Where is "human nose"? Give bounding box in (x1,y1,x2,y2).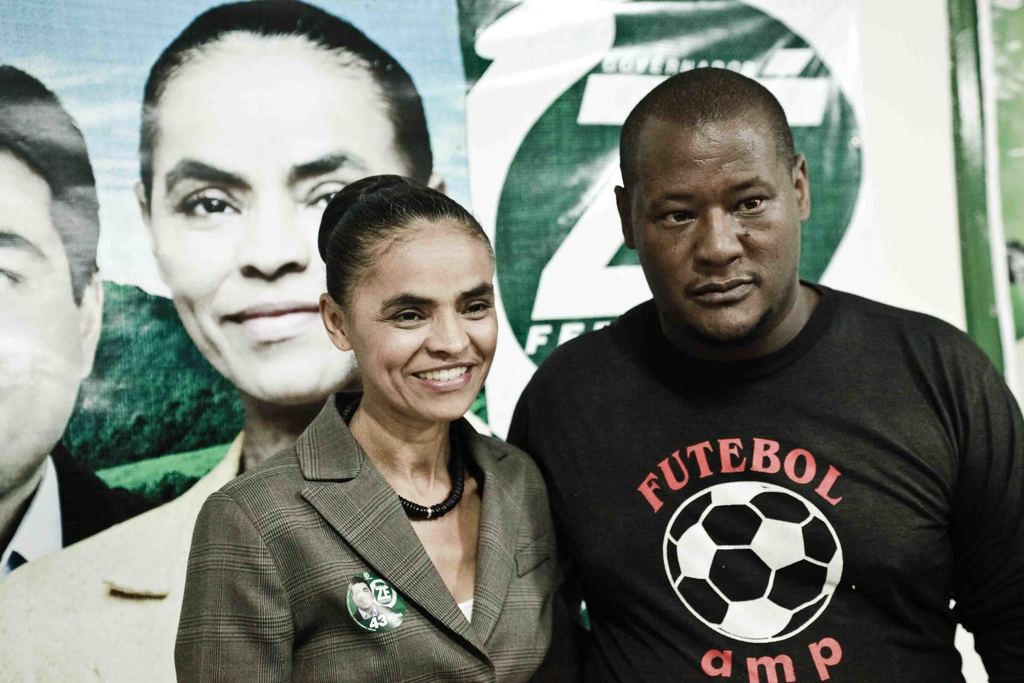
(698,212,745,267).
